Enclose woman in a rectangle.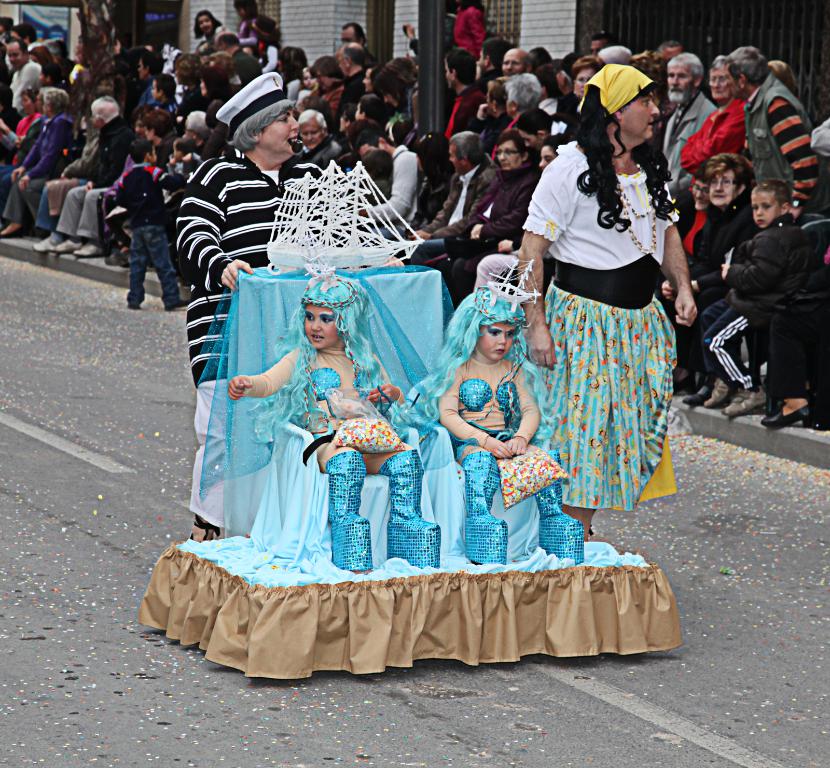
(left=145, top=112, right=175, bottom=152).
